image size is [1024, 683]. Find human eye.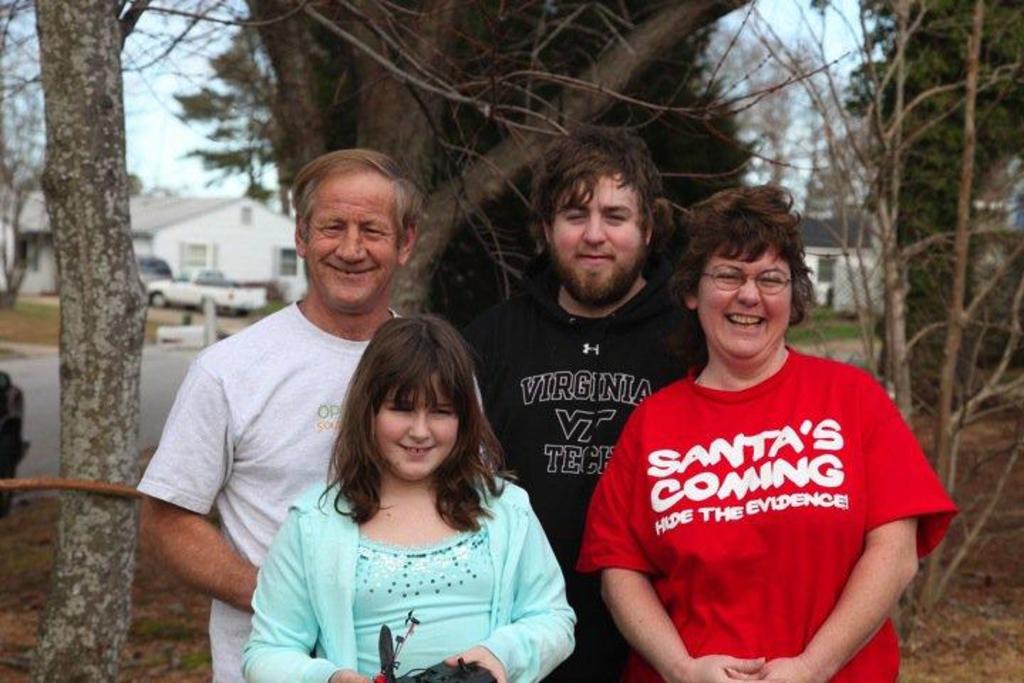
<box>563,209,587,222</box>.
